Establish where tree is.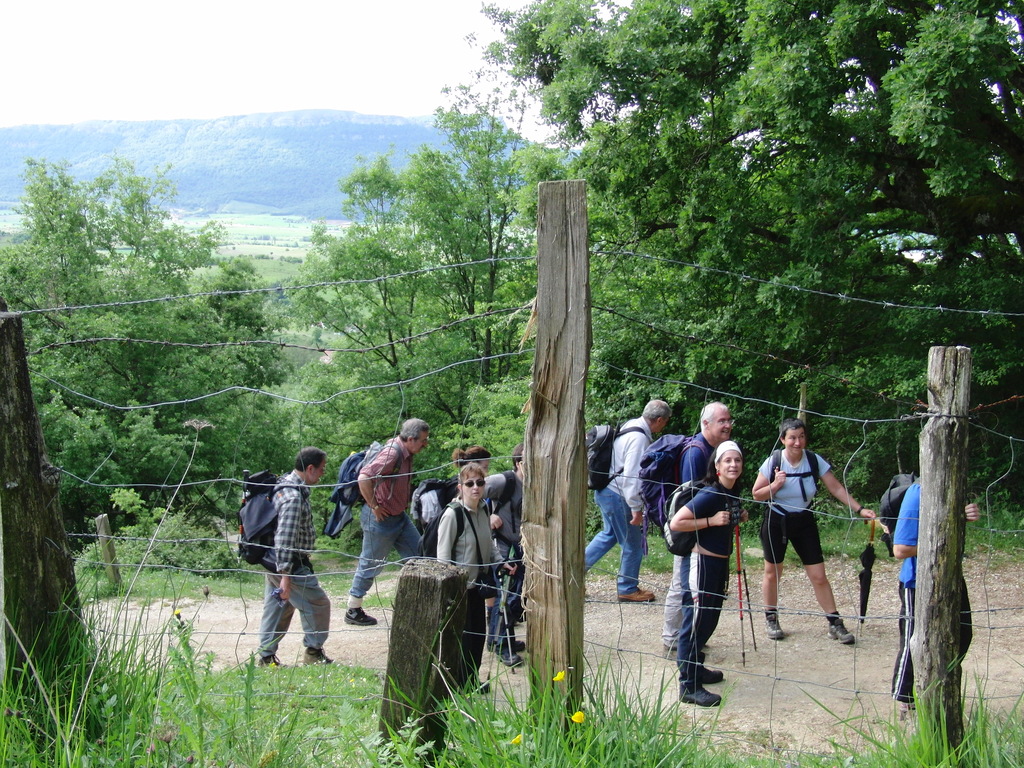
Established at left=0, top=143, right=295, bottom=588.
